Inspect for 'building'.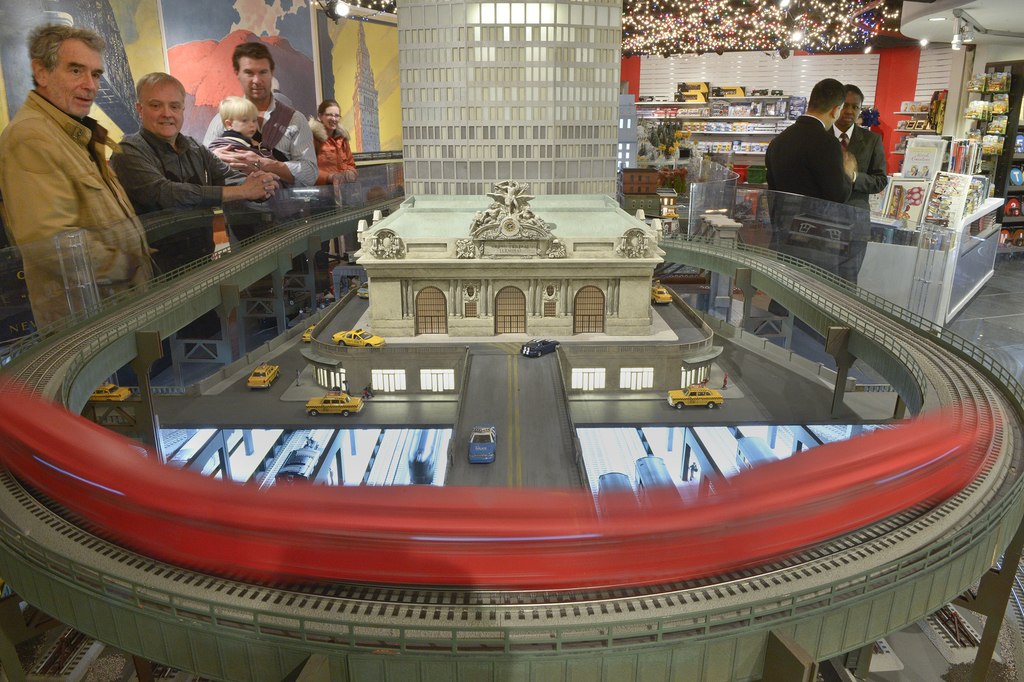
Inspection: {"x1": 0, "y1": 0, "x2": 1023, "y2": 681}.
